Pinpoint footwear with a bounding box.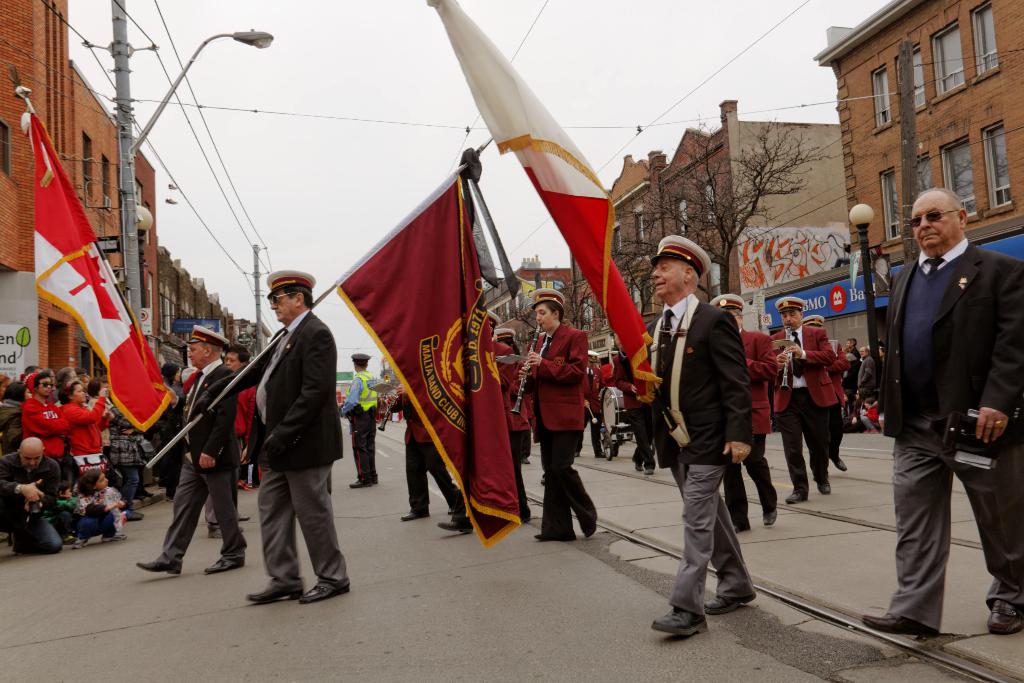
399:509:433:523.
